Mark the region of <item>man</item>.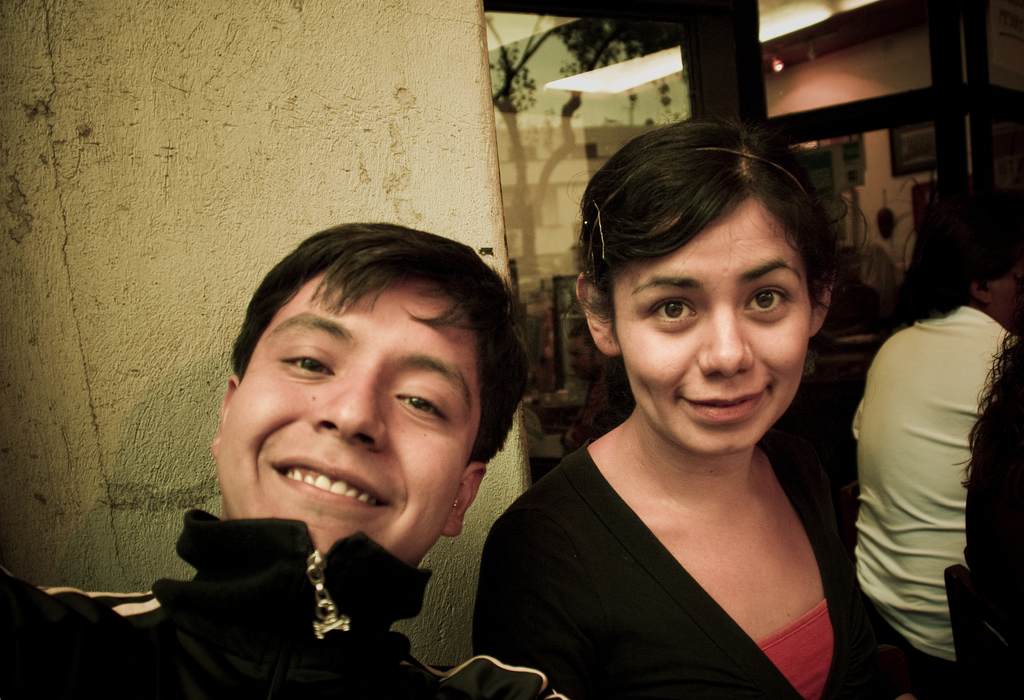
Region: bbox=(0, 219, 580, 699).
